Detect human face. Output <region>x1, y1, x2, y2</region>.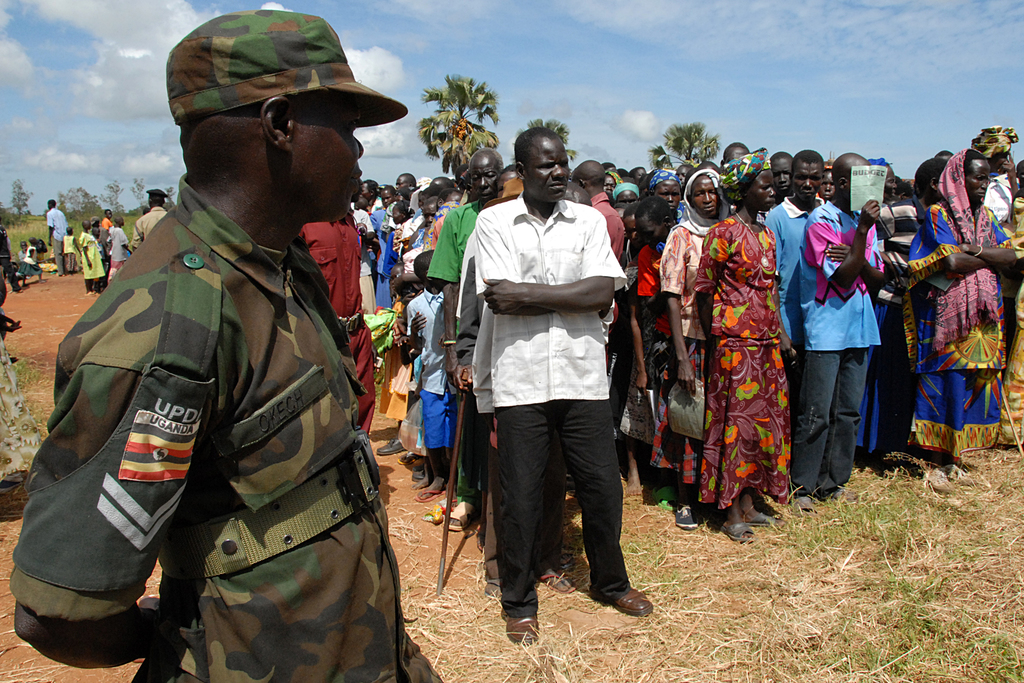
<region>685, 177, 717, 213</region>.
